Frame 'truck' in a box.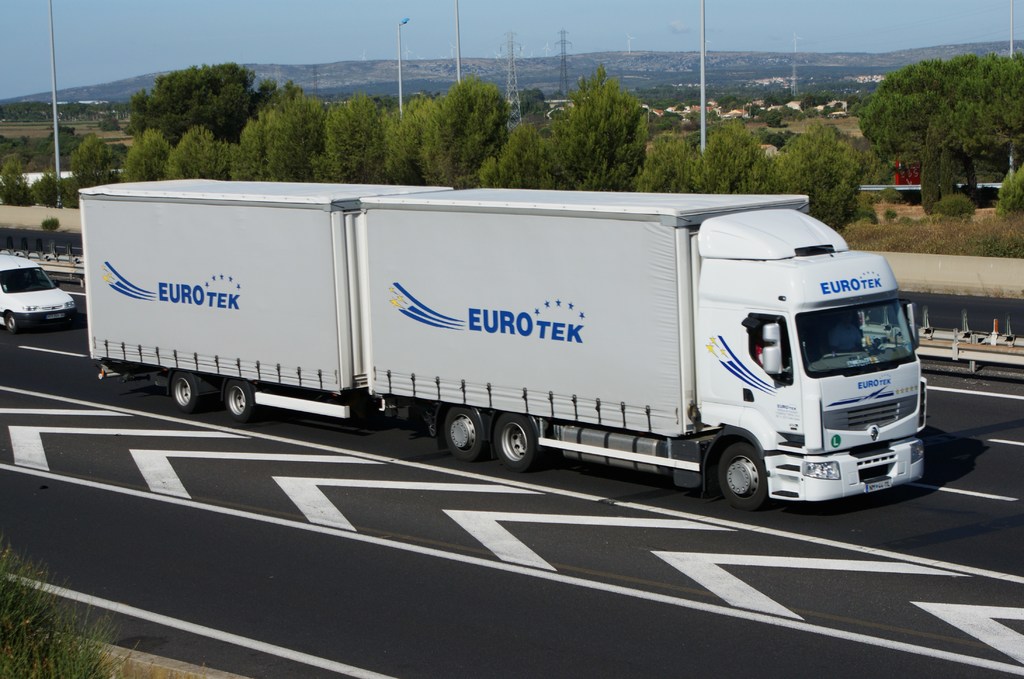
(93,189,915,512).
